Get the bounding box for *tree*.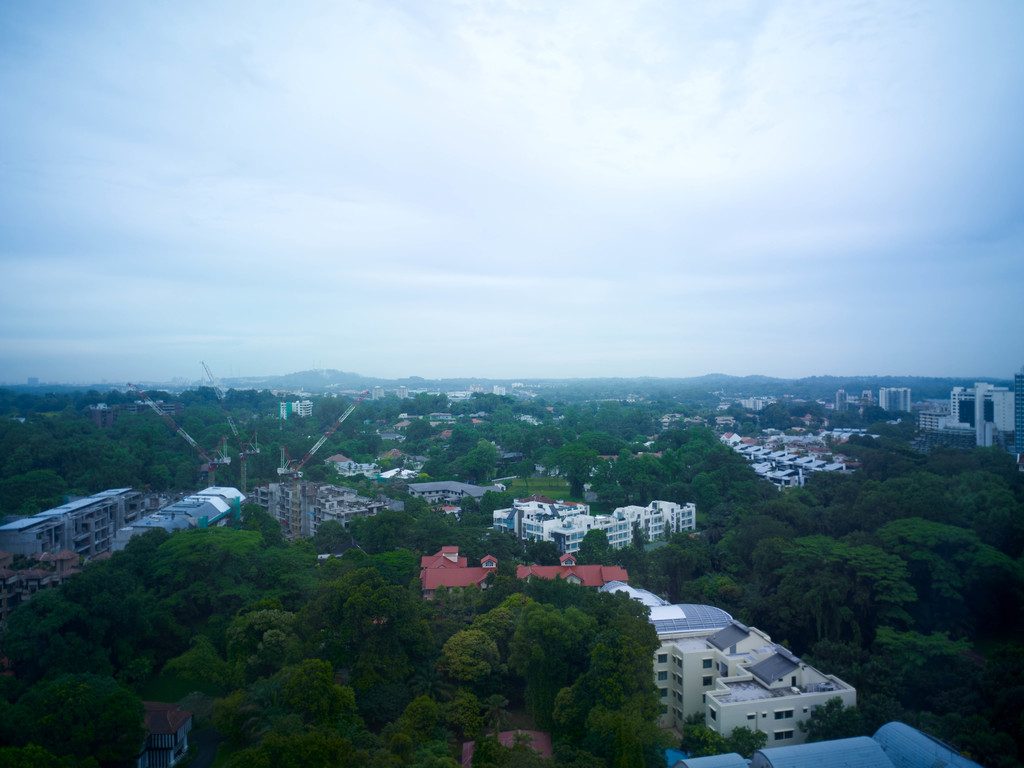
detection(128, 530, 157, 561).
